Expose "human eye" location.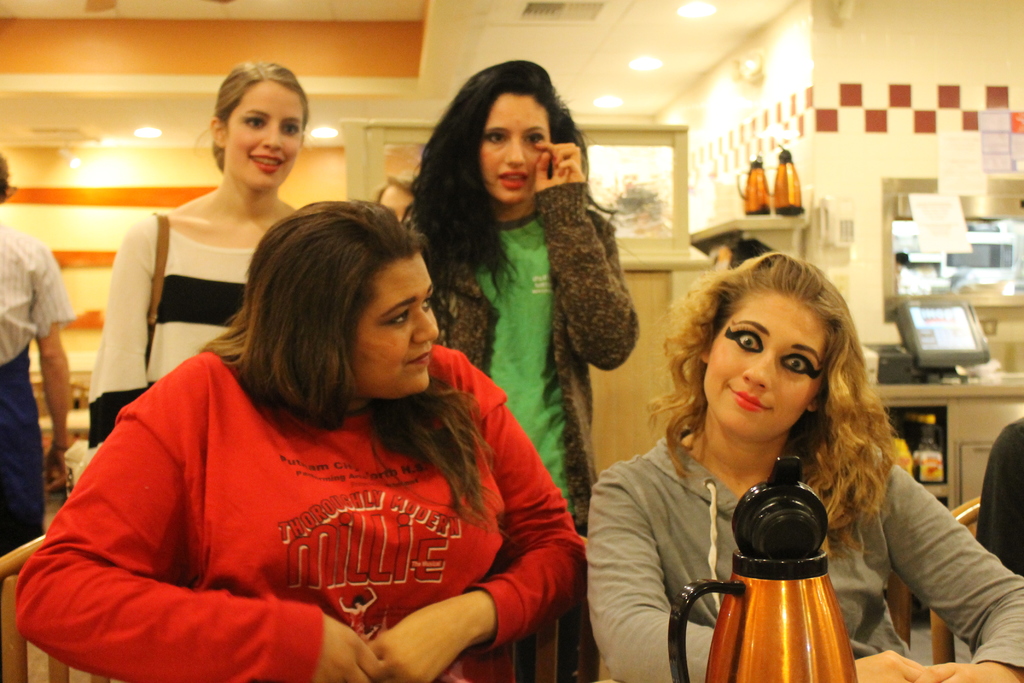
Exposed at (282, 120, 300, 136).
